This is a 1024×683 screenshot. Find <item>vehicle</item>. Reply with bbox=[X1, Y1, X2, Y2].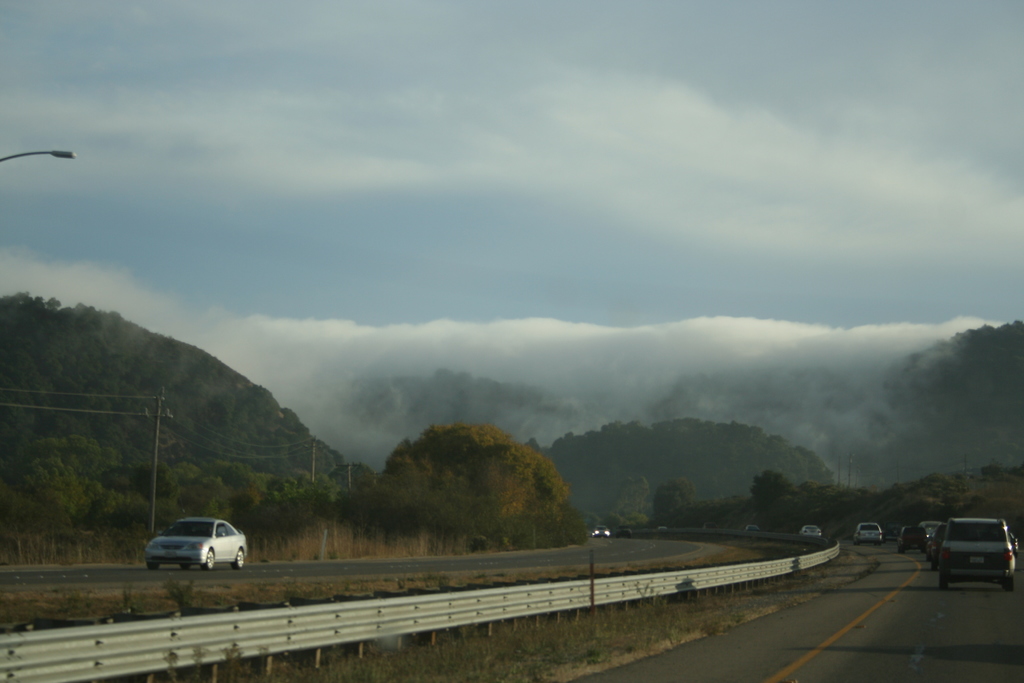
bbox=[929, 519, 945, 562].
